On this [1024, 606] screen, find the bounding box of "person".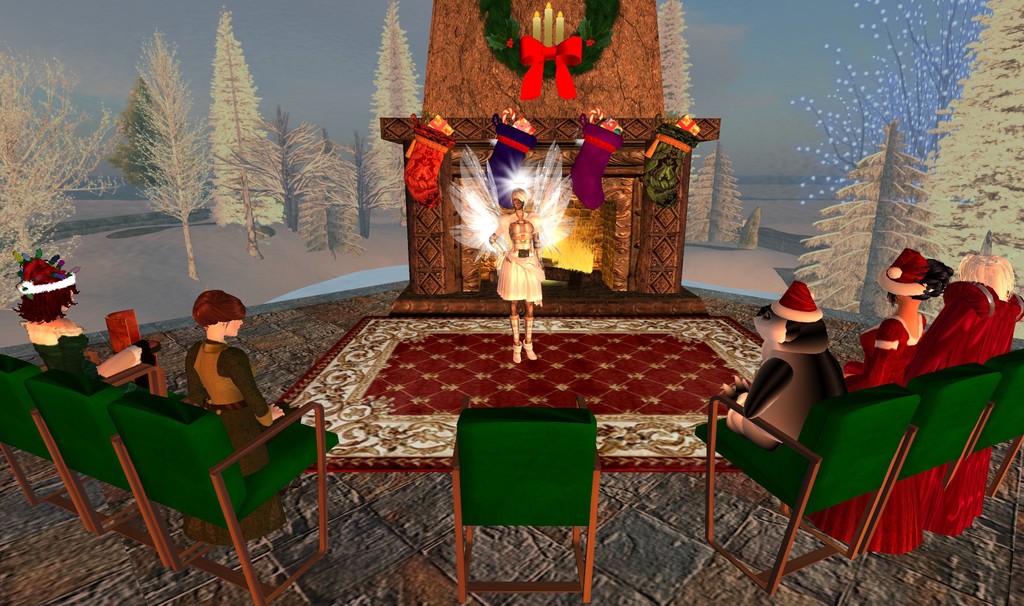
Bounding box: (x1=795, y1=250, x2=951, y2=541).
